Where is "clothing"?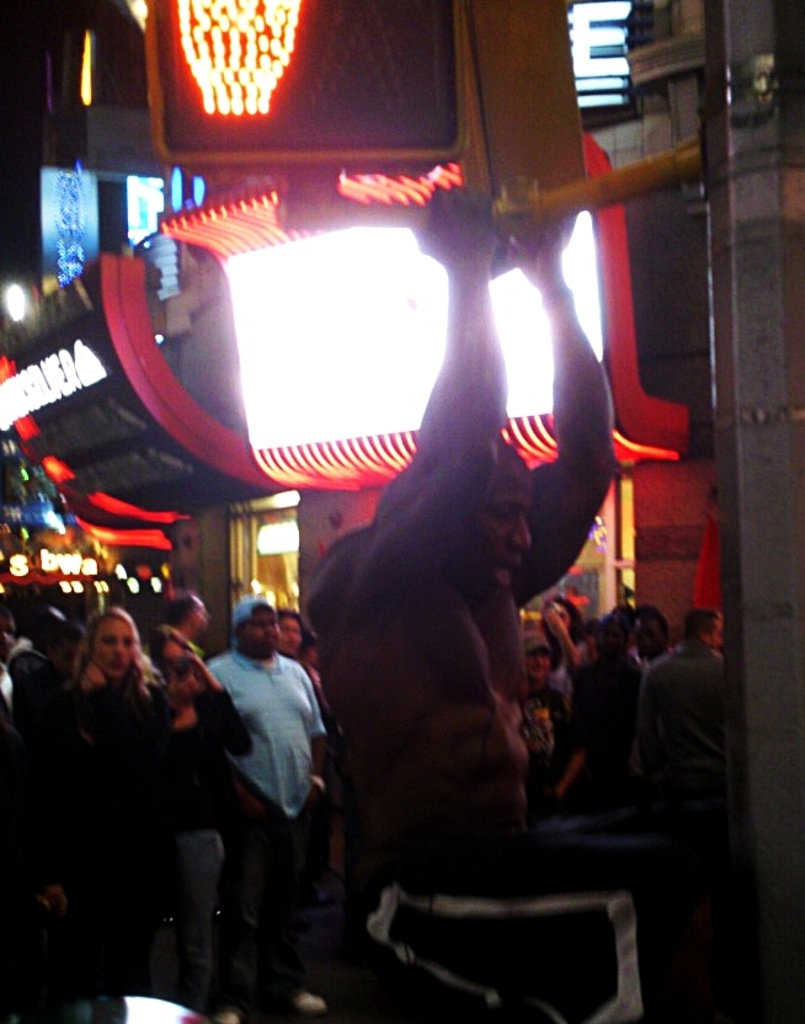
[455, 462, 538, 604].
